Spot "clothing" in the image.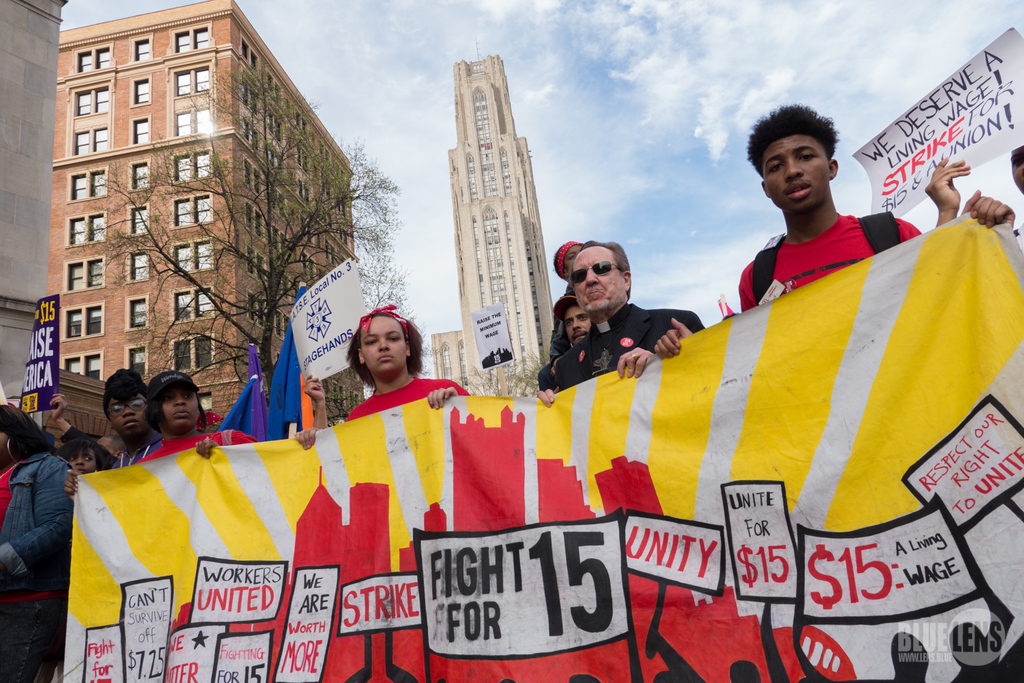
"clothing" found at [left=0, top=451, right=77, bottom=682].
